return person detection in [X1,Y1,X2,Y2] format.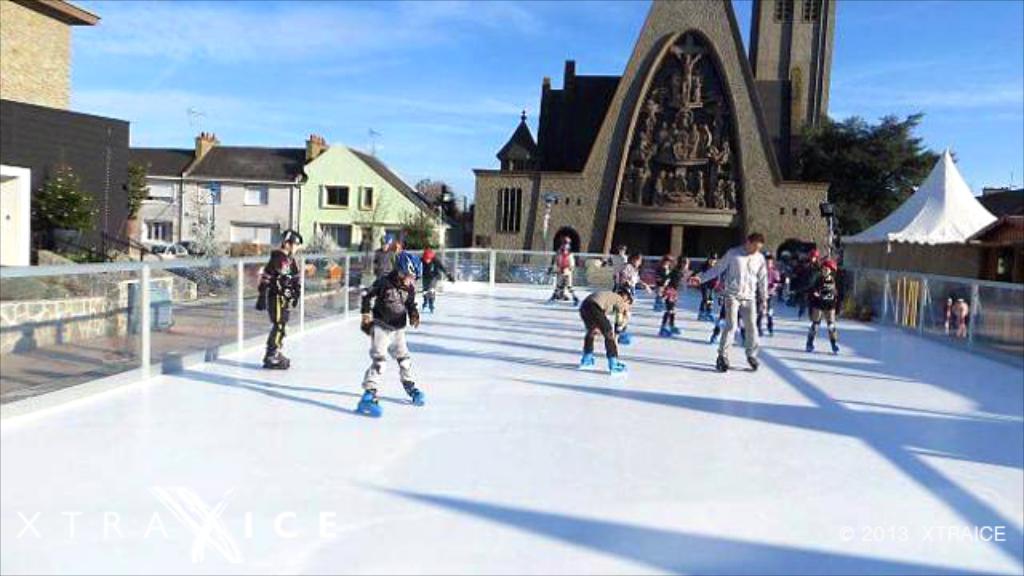
[826,269,851,346].
